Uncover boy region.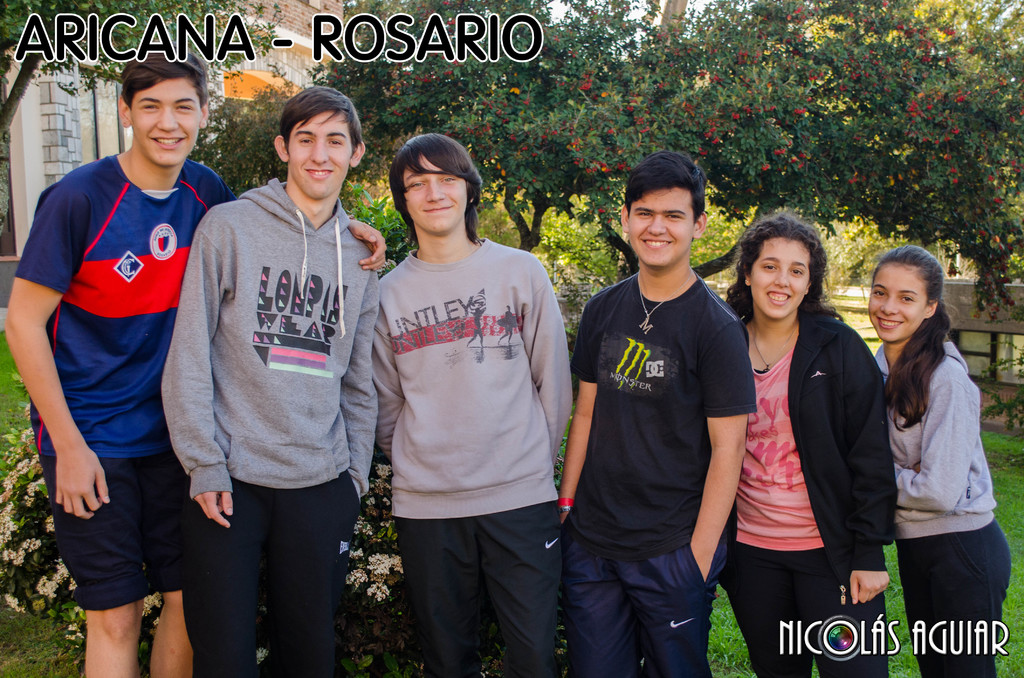
Uncovered: (left=375, top=132, right=577, bottom=677).
